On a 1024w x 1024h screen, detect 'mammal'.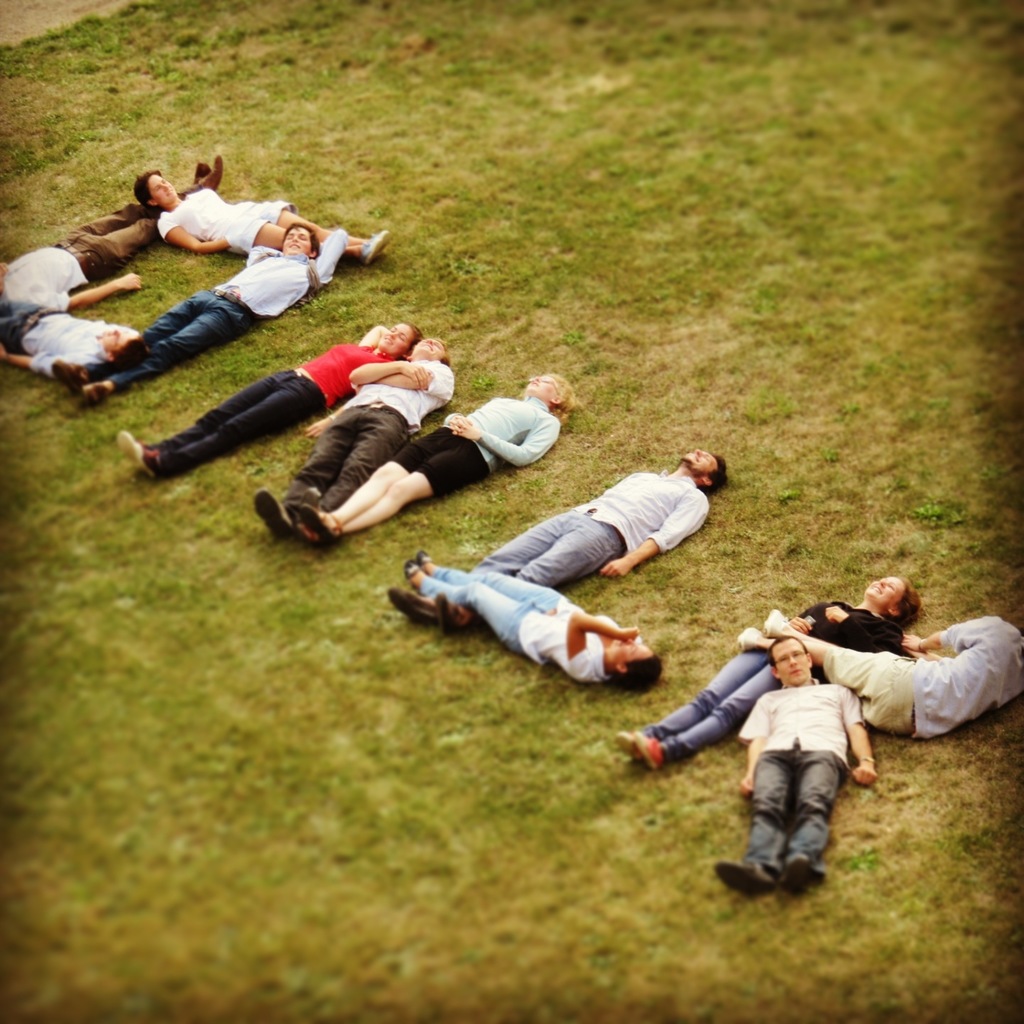
618 575 927 772.
